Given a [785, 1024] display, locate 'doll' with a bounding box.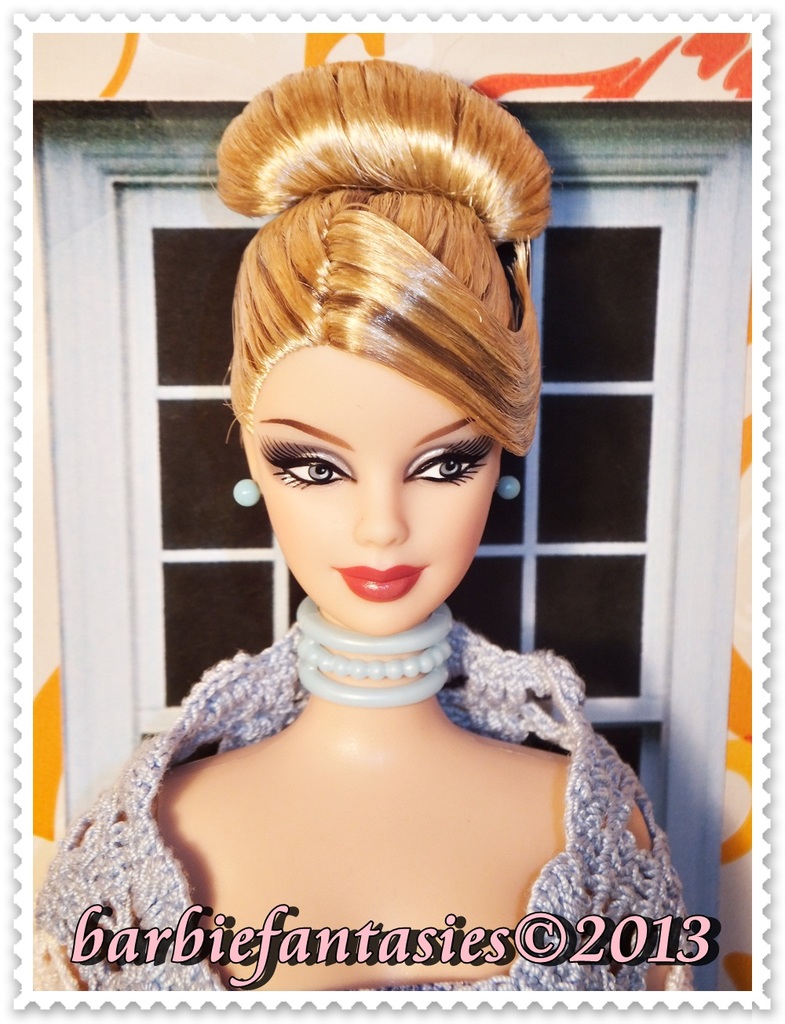
Located: [86,134,670,946].
